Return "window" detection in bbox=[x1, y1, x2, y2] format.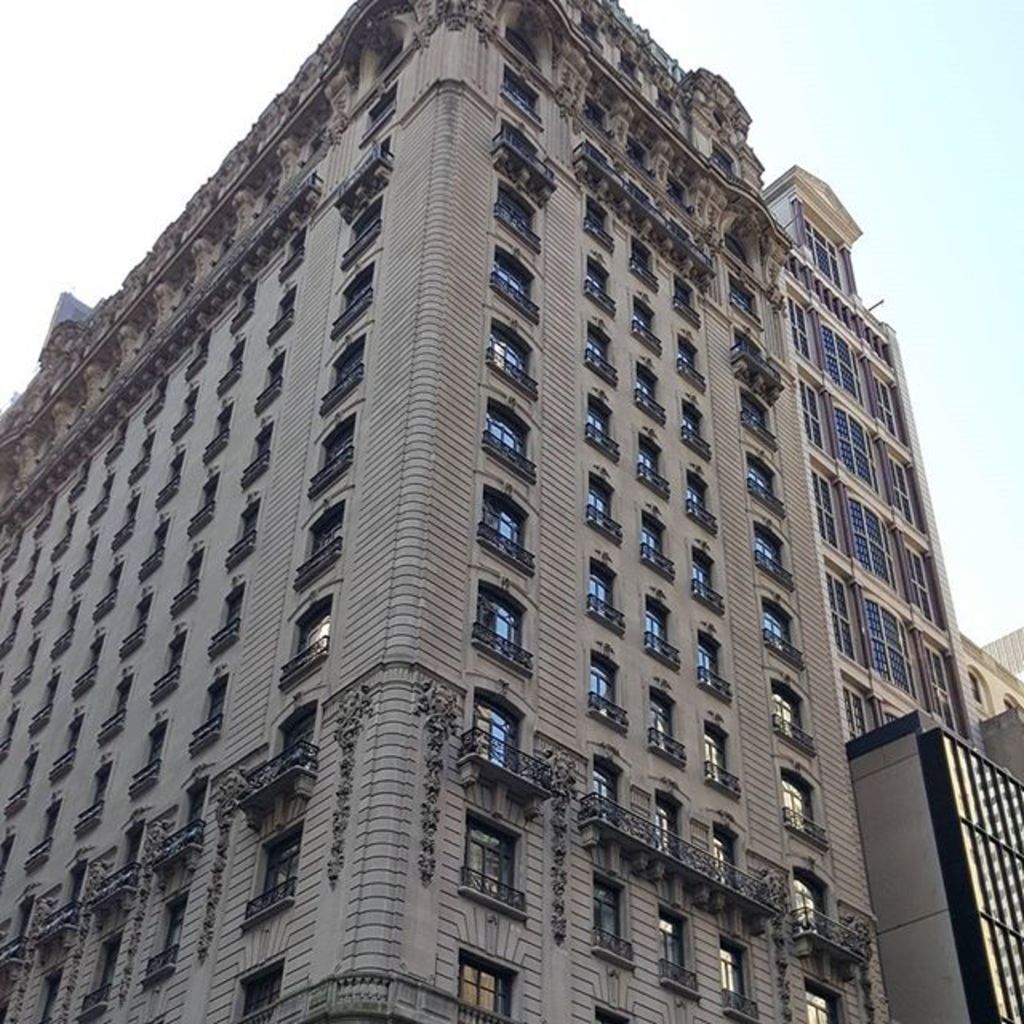
bbox=[483, 702, 520, 768].
